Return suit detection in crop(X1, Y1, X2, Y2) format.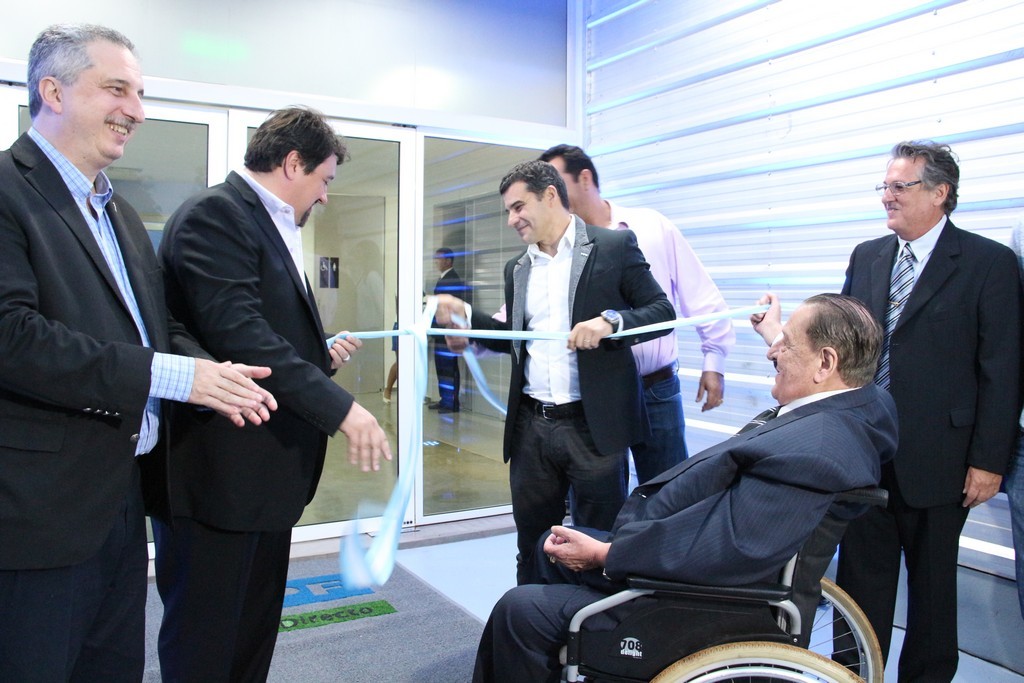
crop(133, 94, 365, 662).
